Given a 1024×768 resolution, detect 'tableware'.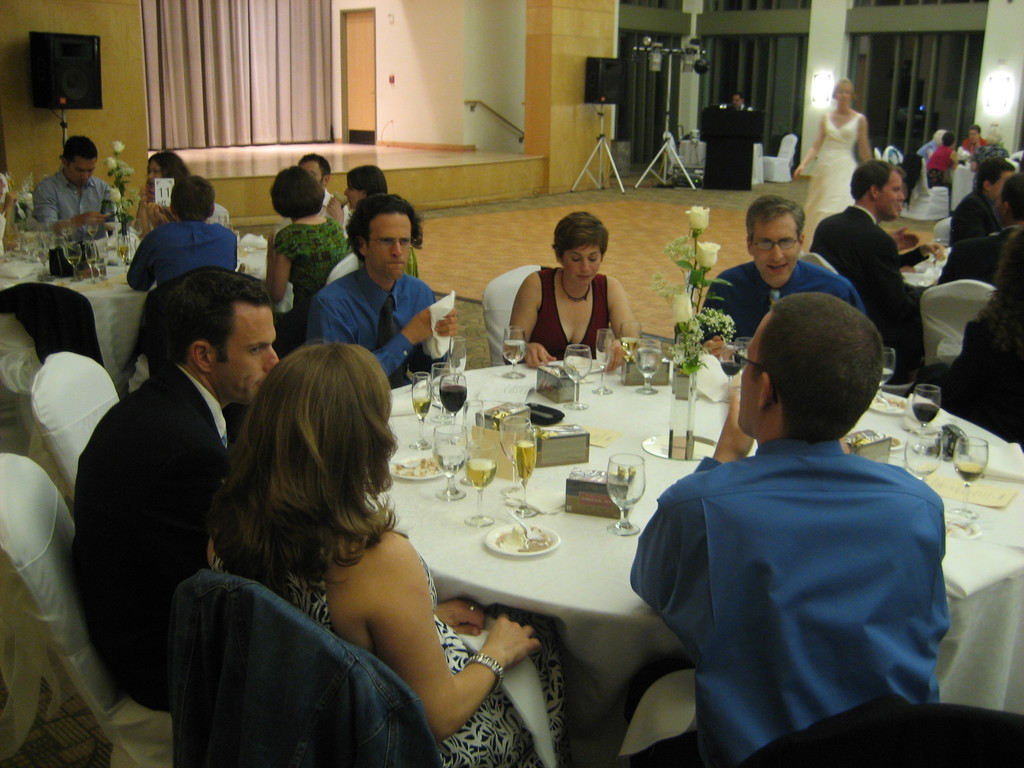
<box>440,370,467,442</box>.
